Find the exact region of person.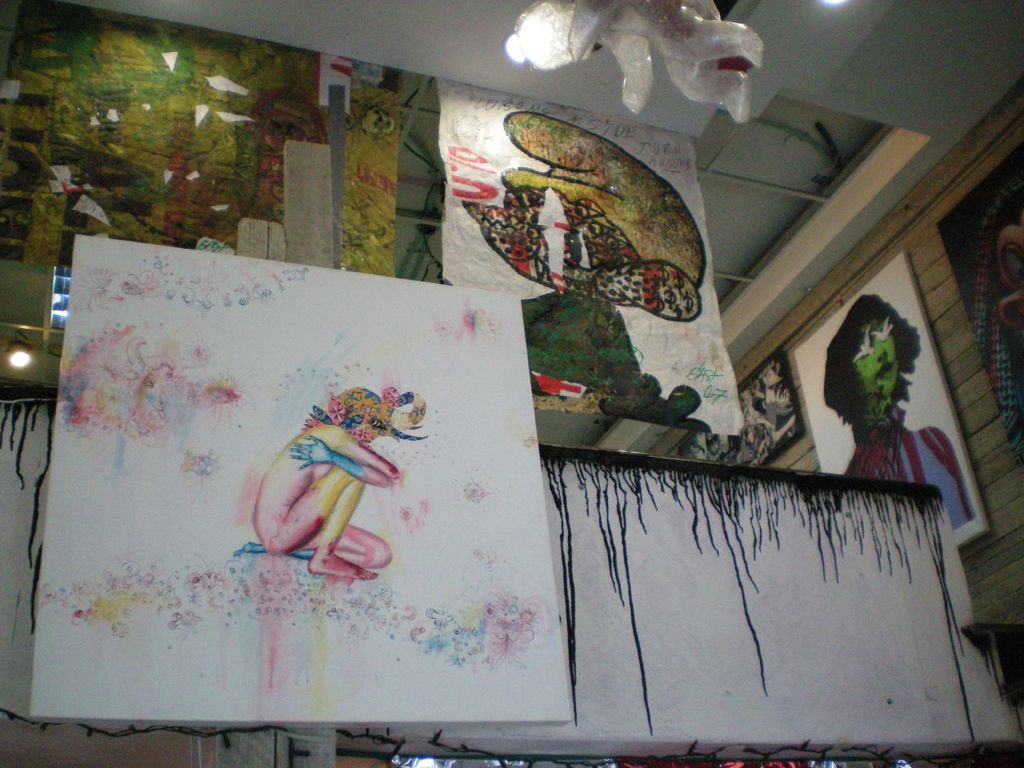
Exact region: rect(258, 388, 390, 570).
